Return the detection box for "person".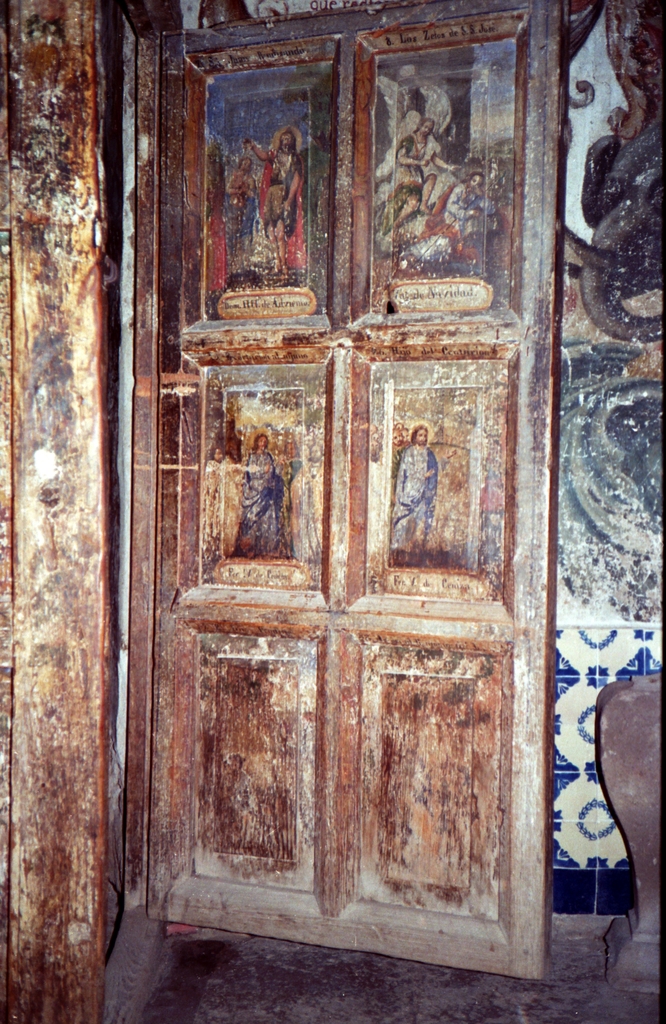
rect(383, 419, 439, 574).
